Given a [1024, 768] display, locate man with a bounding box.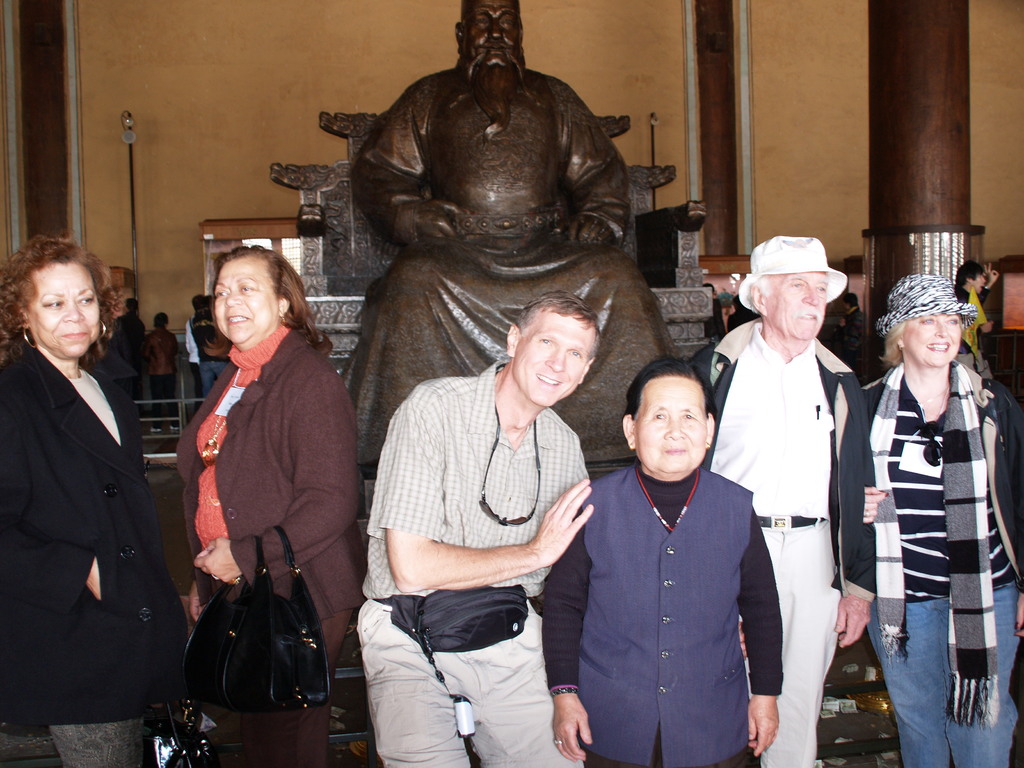
Located: 954:260:998:380.
